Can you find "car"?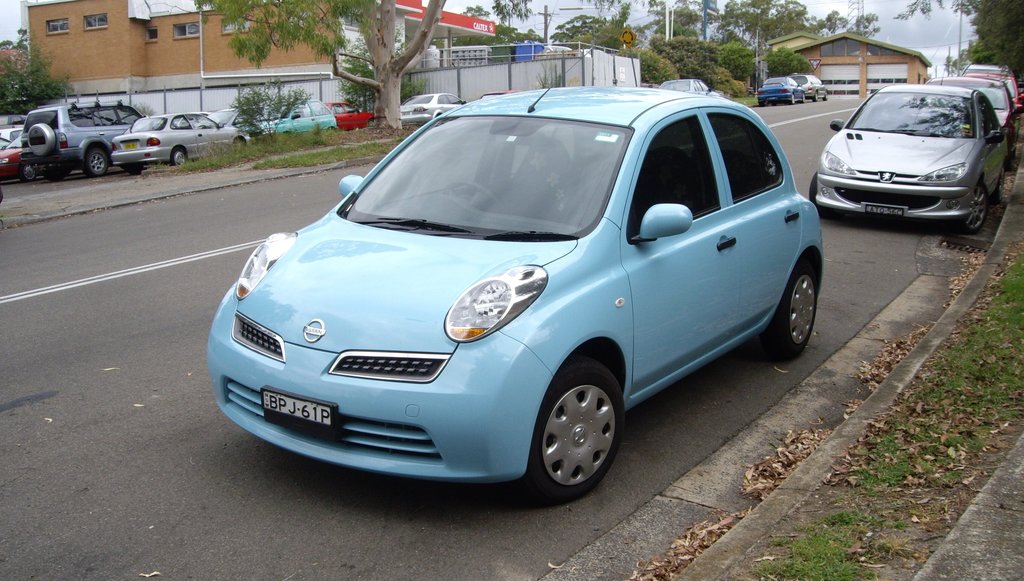
Yes, bounding box: l=797, t=74, r=829, b=102.
